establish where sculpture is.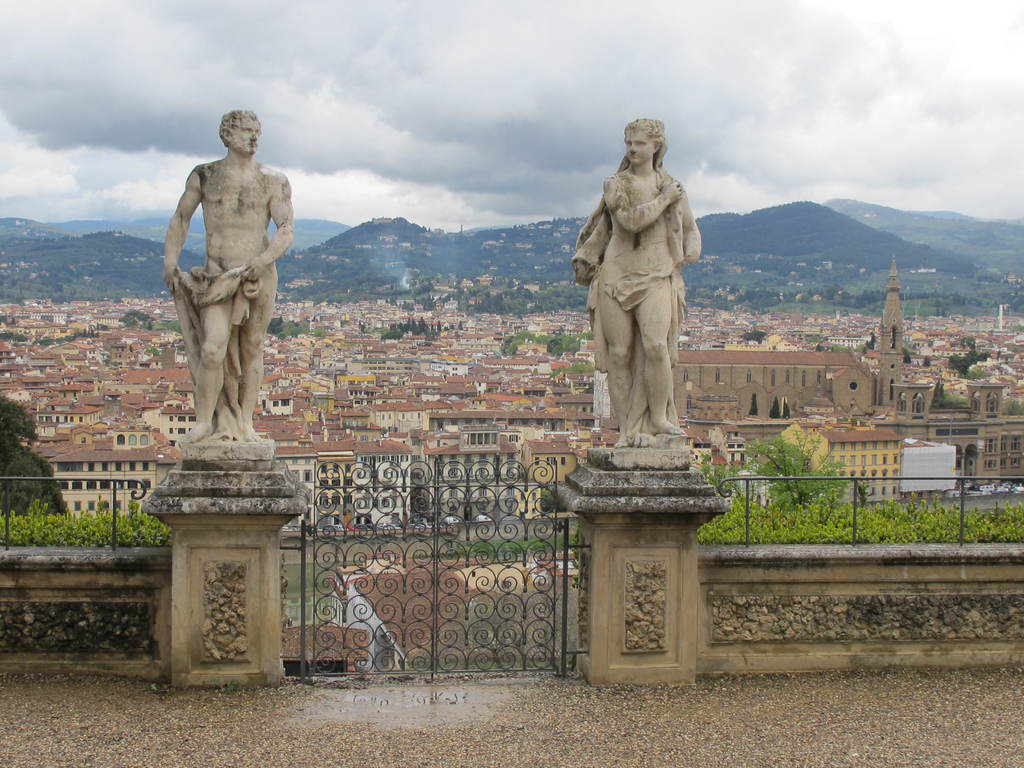
Established at 155:109:300:445.
